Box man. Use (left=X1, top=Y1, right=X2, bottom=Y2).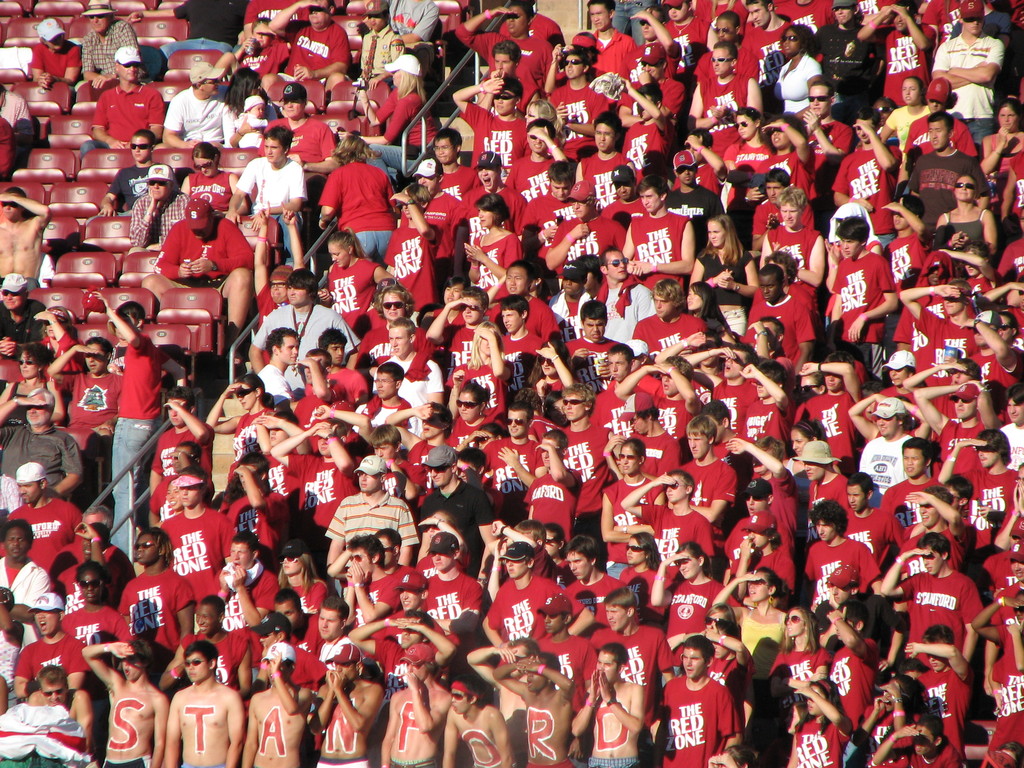
(left=355, top=0, right=403, bottom=92).
